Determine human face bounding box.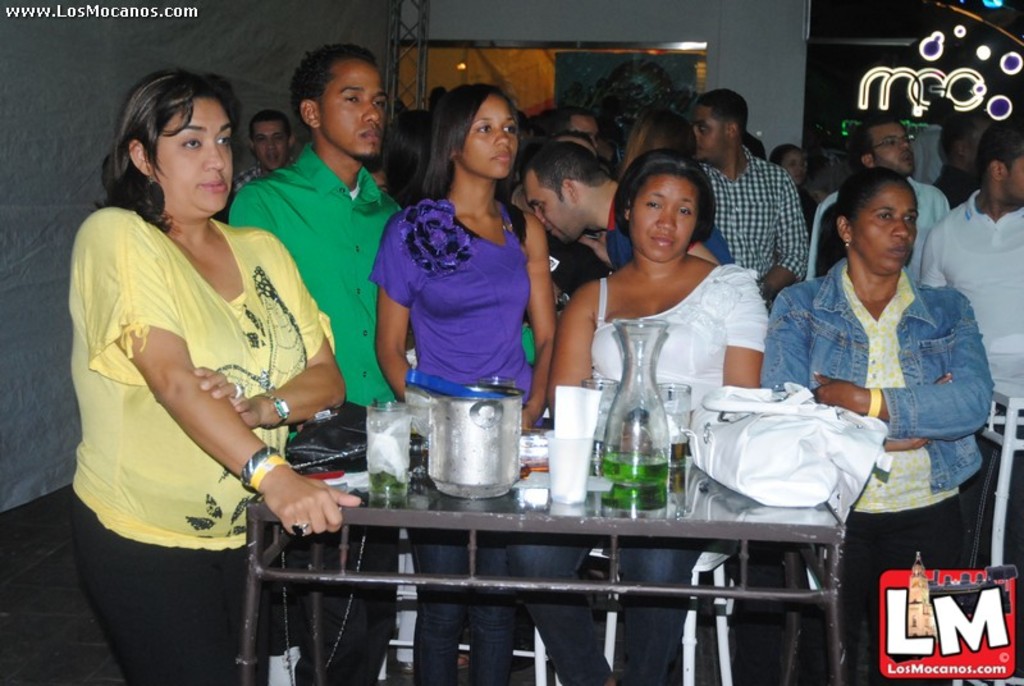
Determined: BBox(317, 55, 383, 159).
